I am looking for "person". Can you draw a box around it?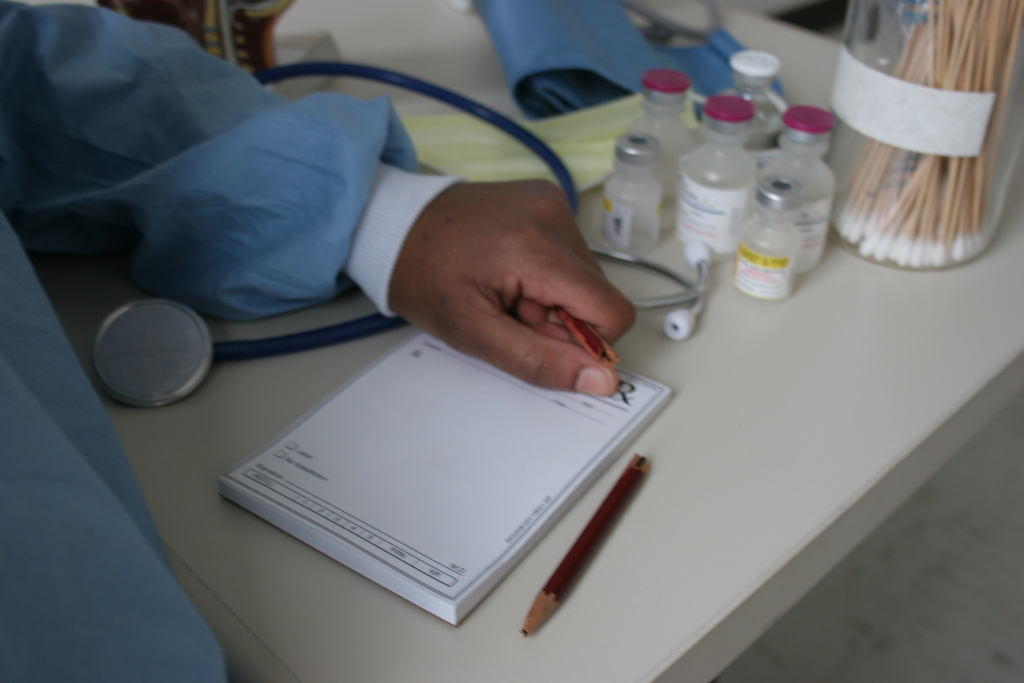
Sure, the bounding box is detection(0, 0, 635, 682).
